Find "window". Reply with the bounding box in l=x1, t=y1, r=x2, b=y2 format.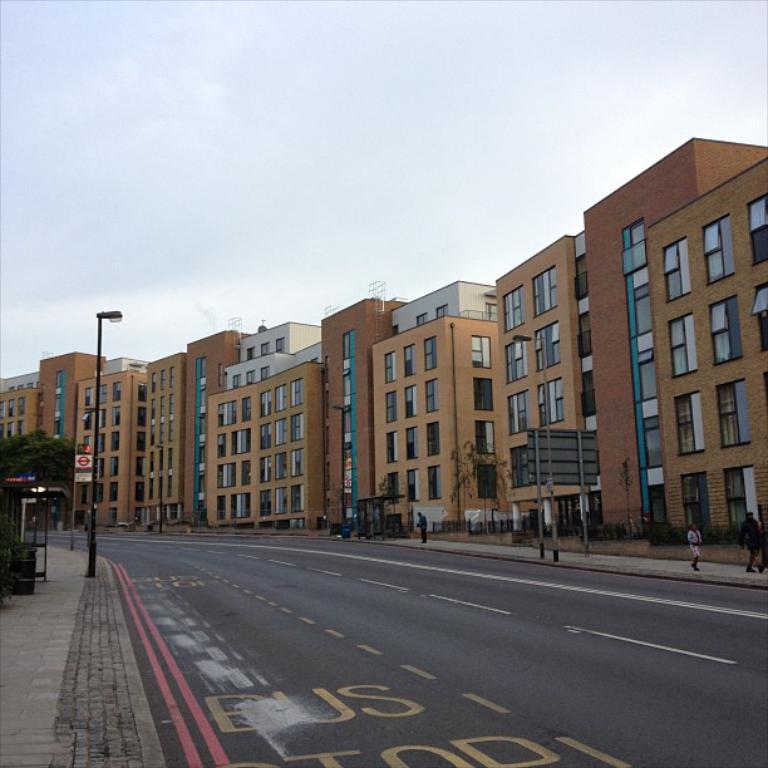
l=404, t=387, r=418, b=420.
